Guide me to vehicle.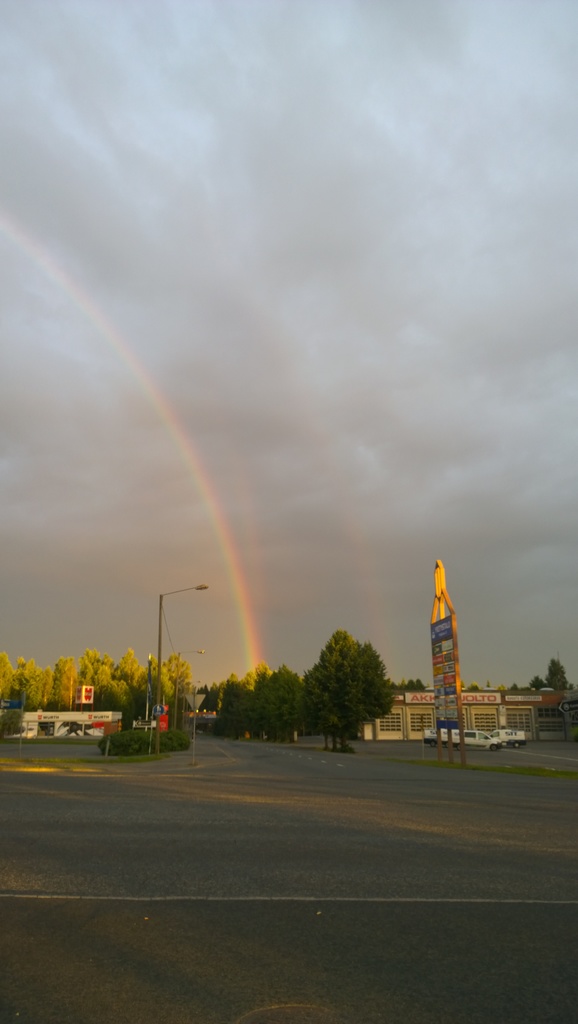
Guidance: 417, 726, 459, 751.
